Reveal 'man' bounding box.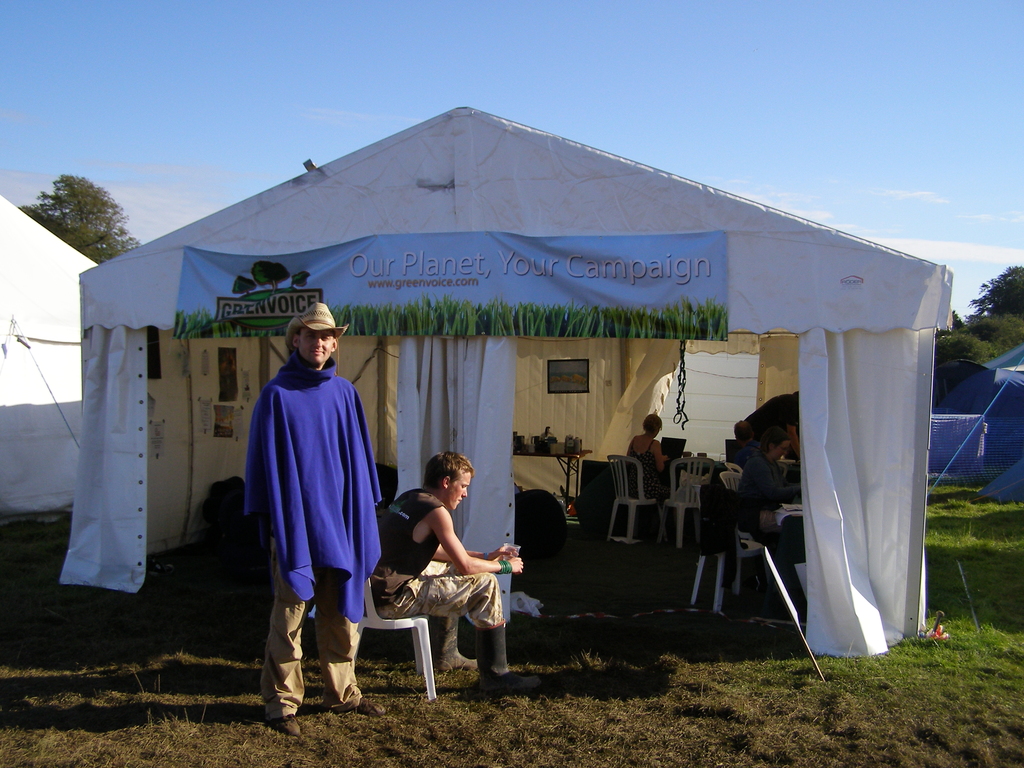
Revealed: (232,299,385,725).
